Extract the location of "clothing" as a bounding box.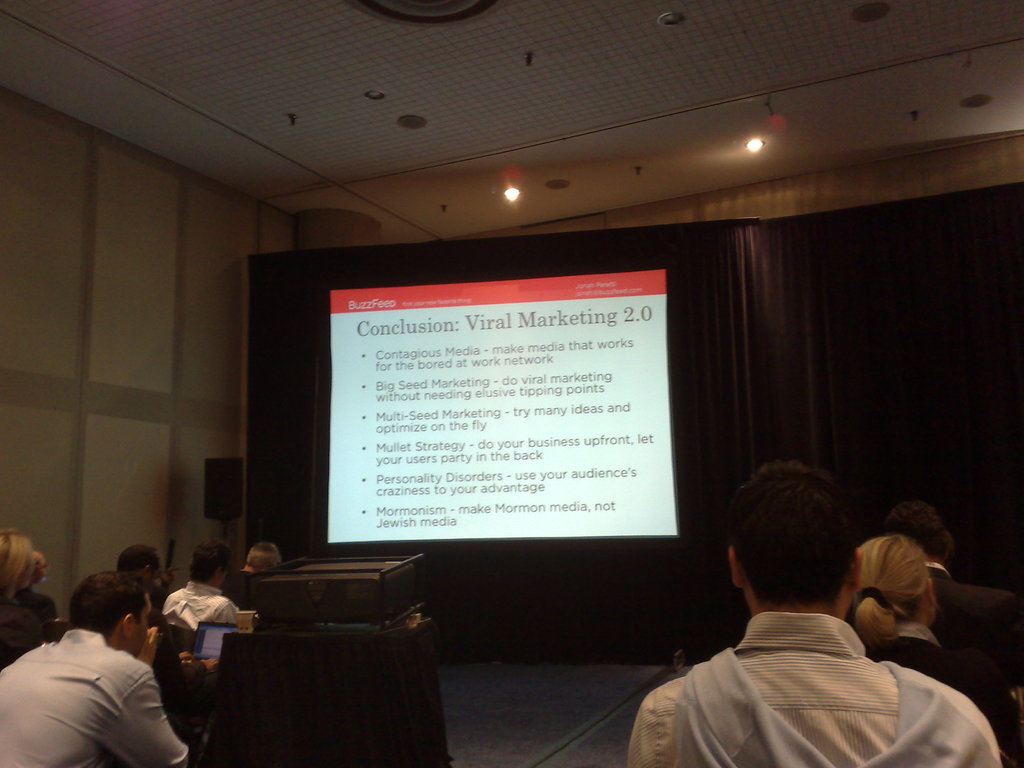
(2,589,56,658).
